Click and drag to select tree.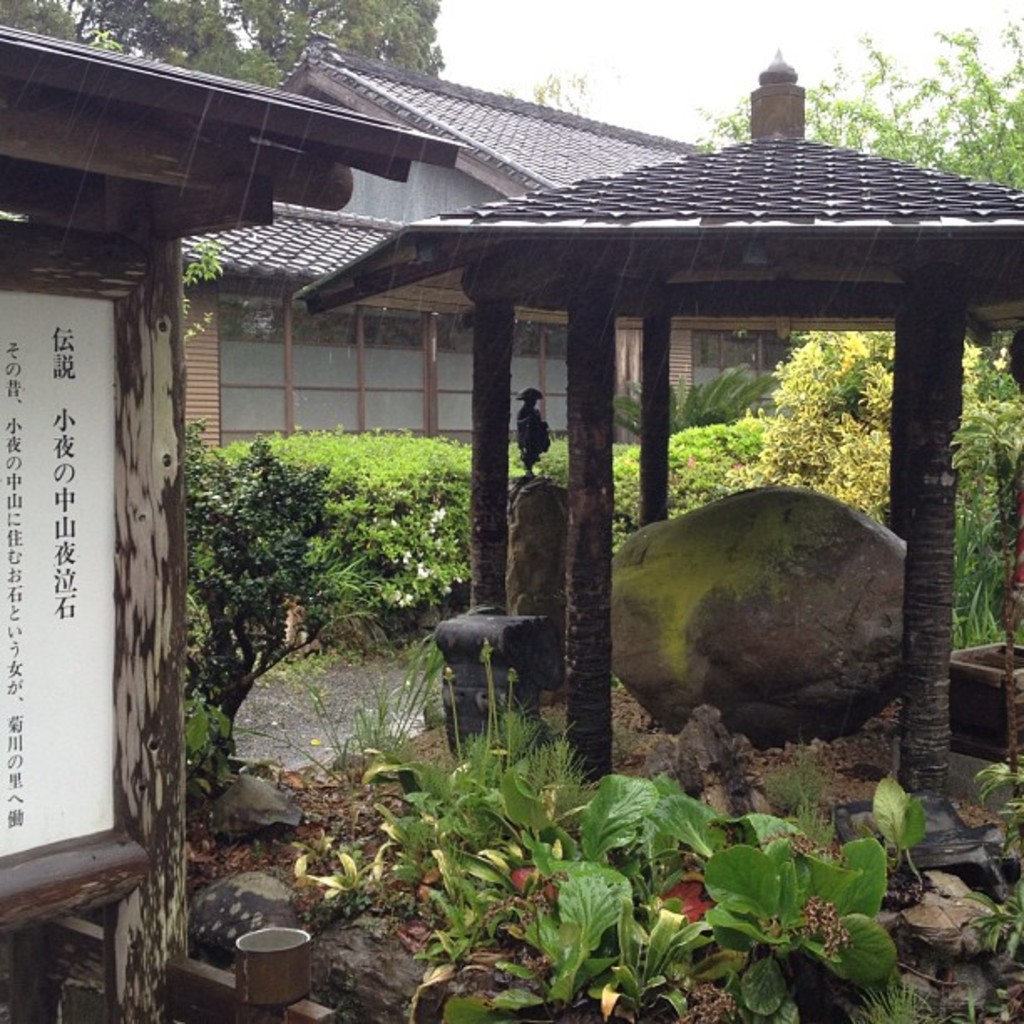
Selection: (698,10,1022,197).
